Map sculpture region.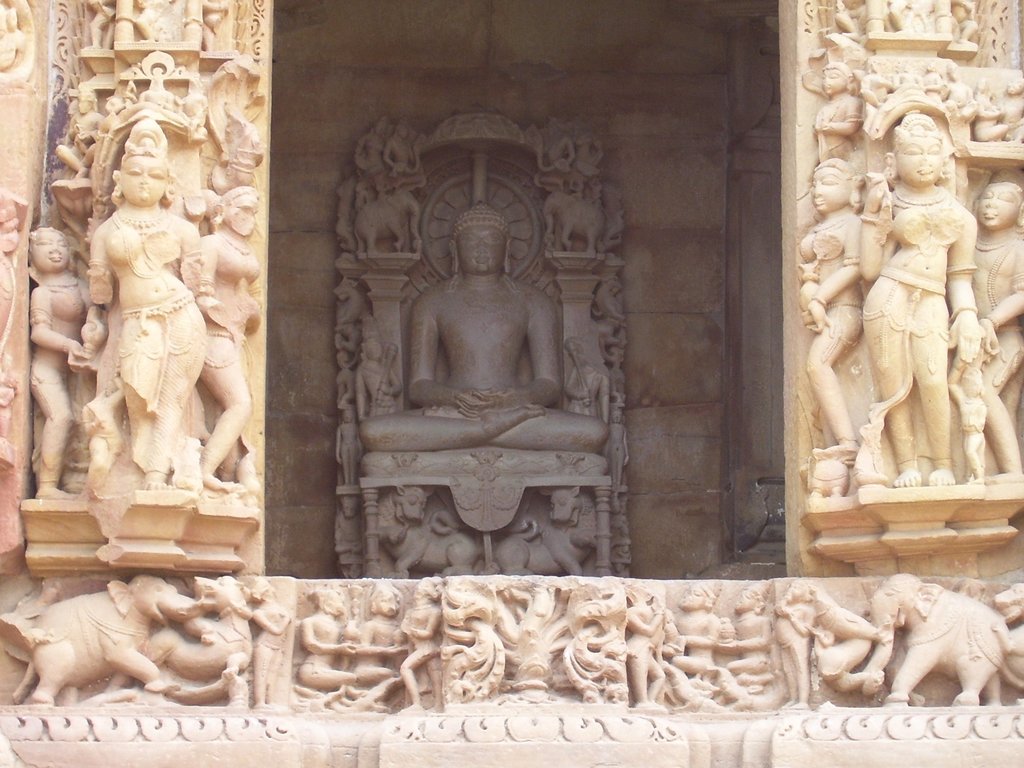
Mapped to left=497, top=583, right=586, bottom=715.
